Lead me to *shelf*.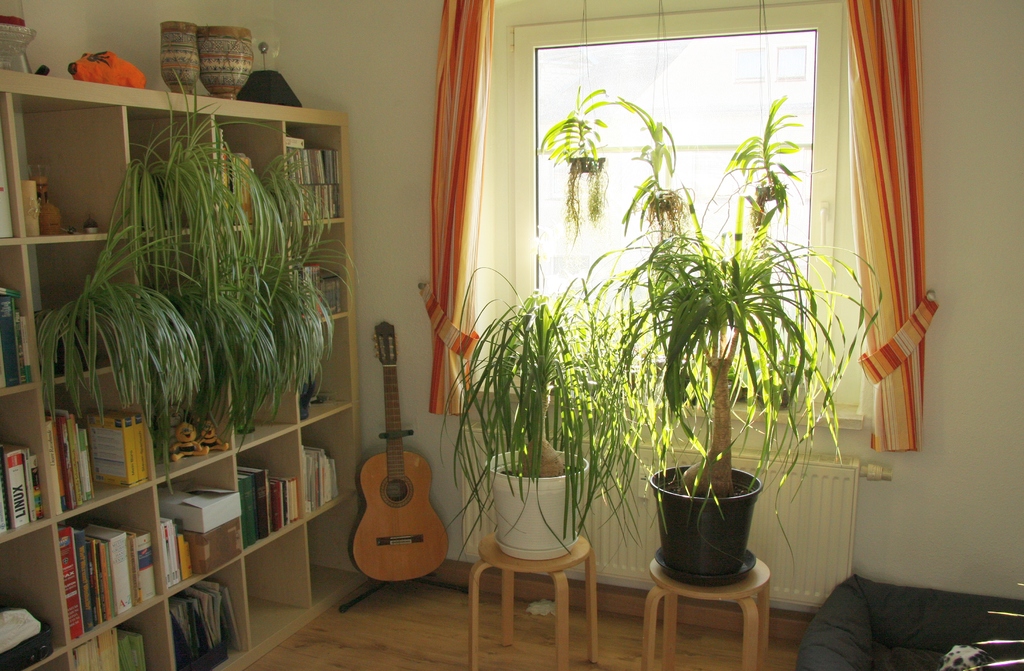
Lead to left=0, top=90, right=374, bottom=670.
